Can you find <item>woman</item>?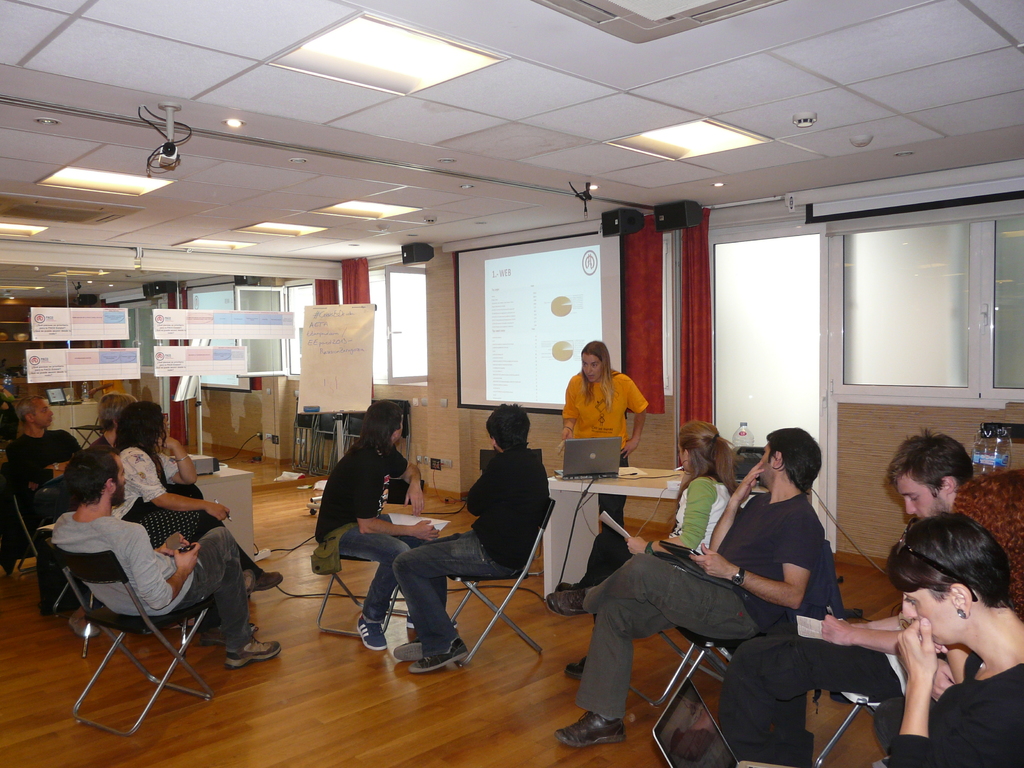
Yes, bounding box: (left=883, top=515, right=1023, bottom=767).
